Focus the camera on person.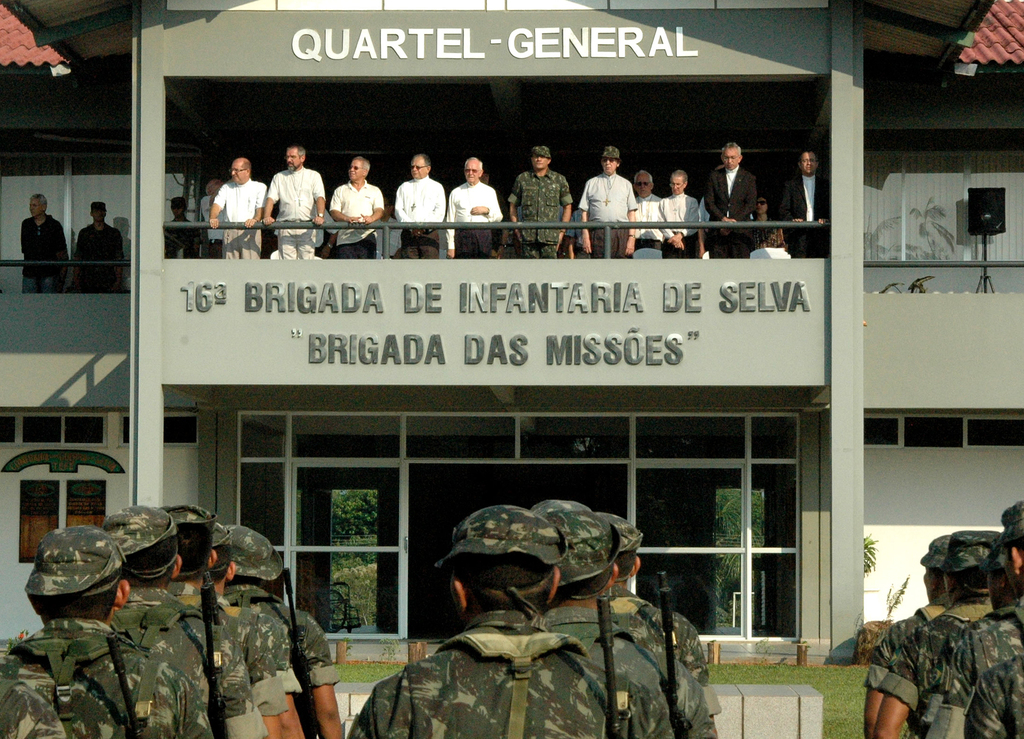
Focus region: (506, 148, 574, 259).
